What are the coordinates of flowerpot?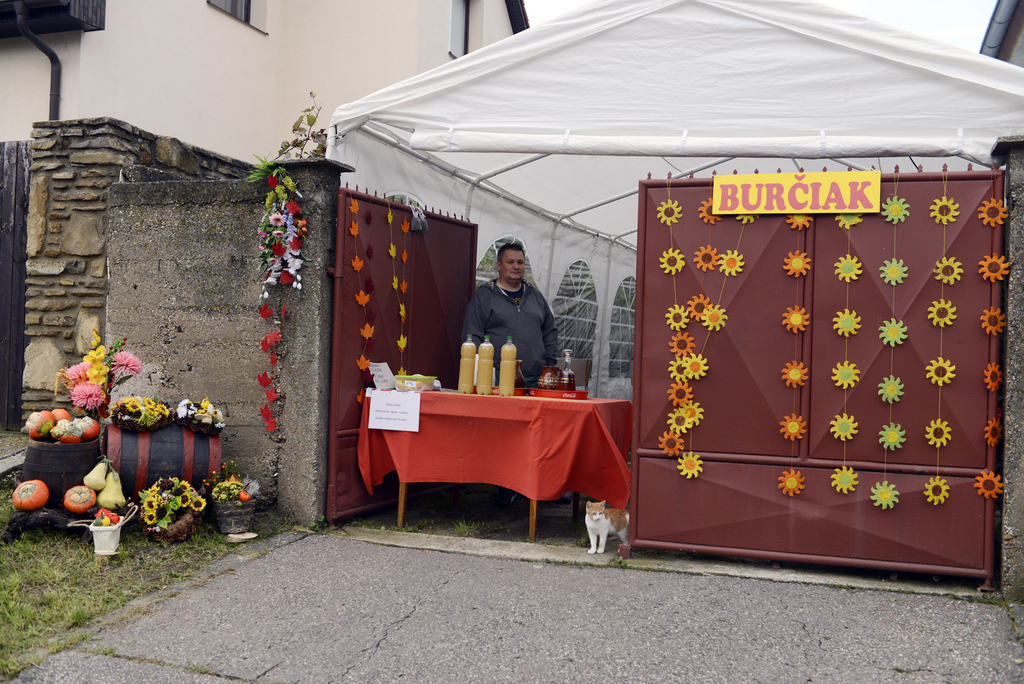
locate(21, 437, 108, 505).
